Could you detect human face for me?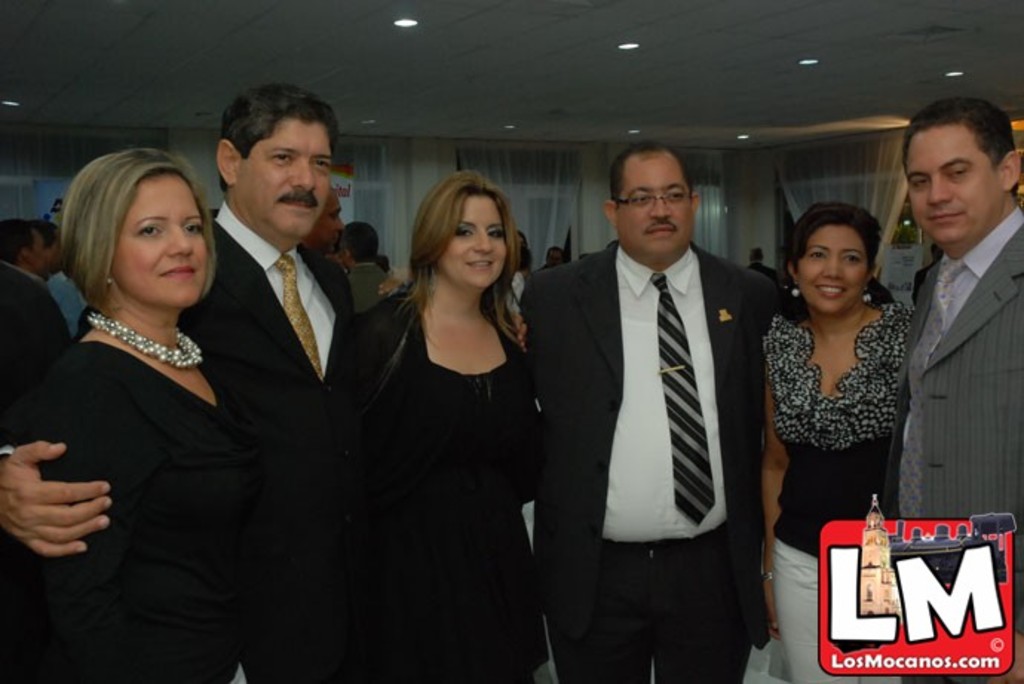
Detection result: box(243, 126, 331, 233).
